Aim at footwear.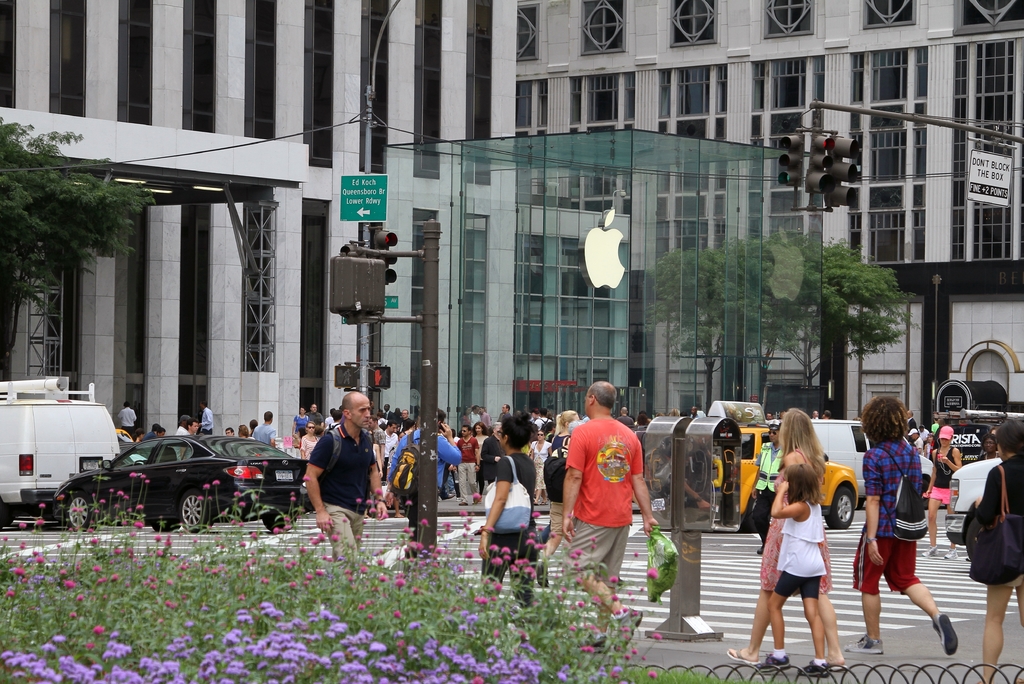
Aimed at [left=794, top=660, right=829, bottom=676].
